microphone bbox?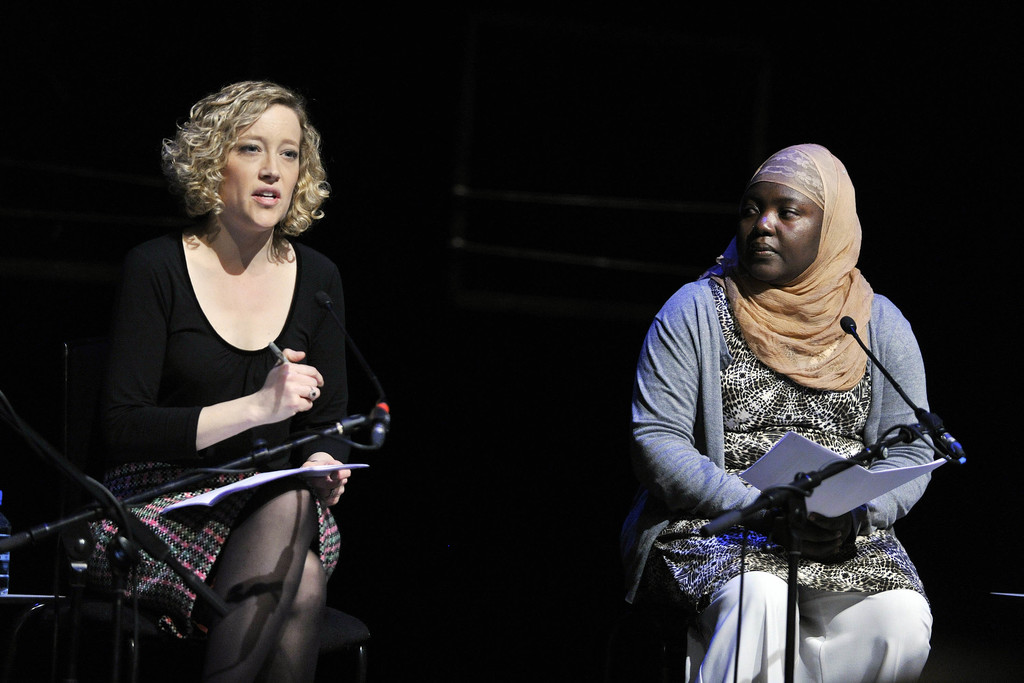
select_region(314, 288, 334, 311)
